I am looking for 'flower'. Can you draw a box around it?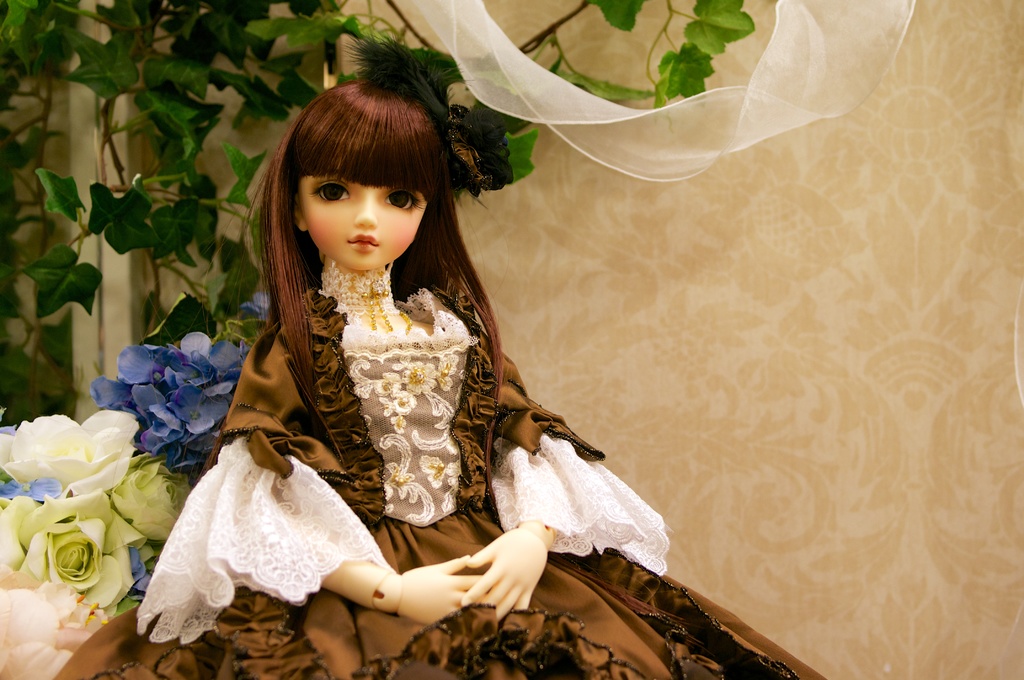
Sure, the bounding box is 239/288/272/320.
